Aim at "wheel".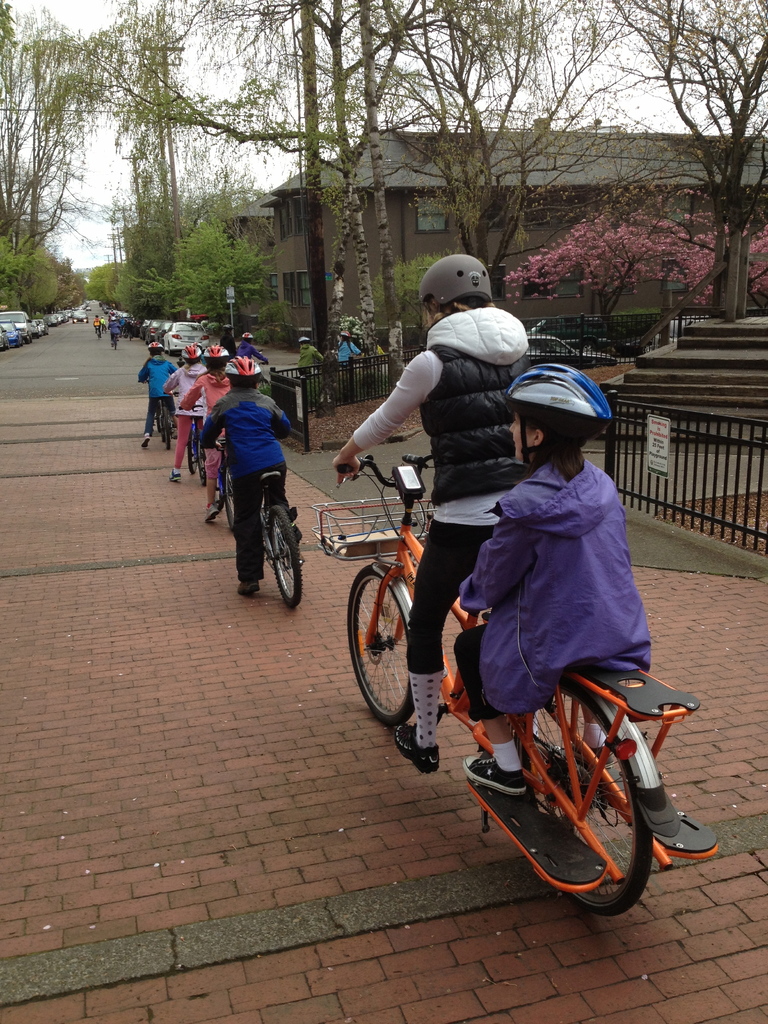
Aimed at detection(216, 476, 225, 512).
